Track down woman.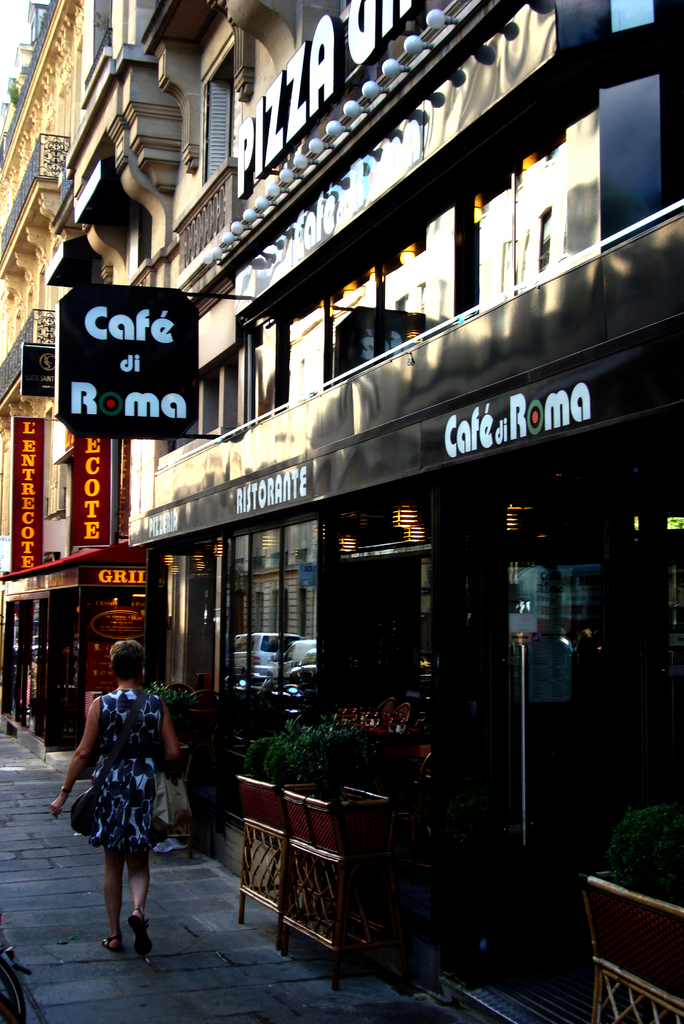
Tracked to box(60, 648, 186, 940).
